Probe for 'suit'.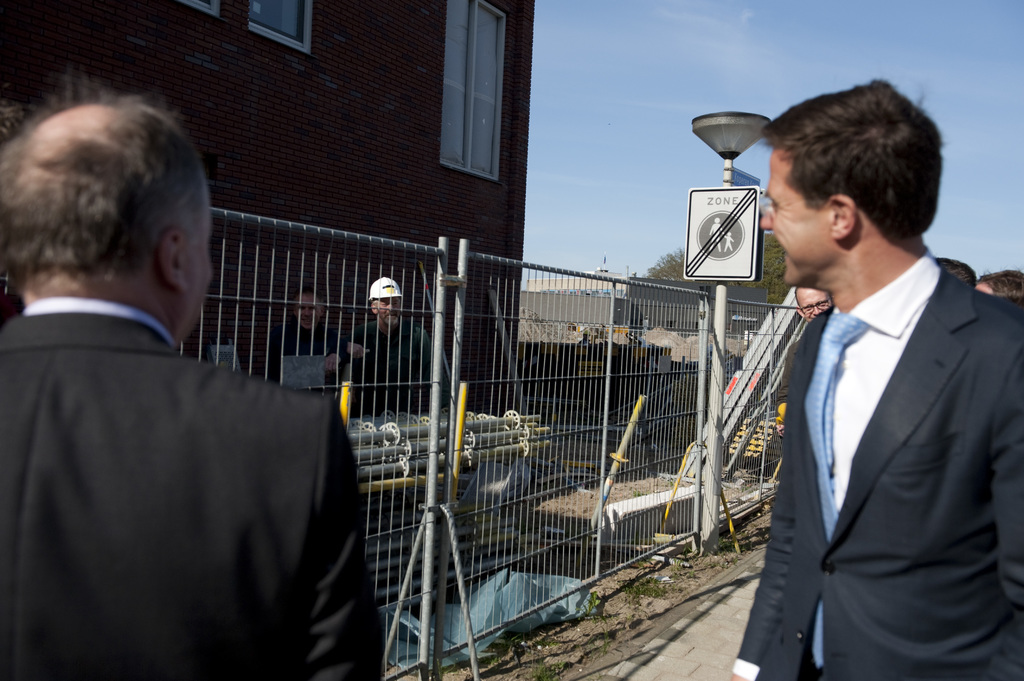
Probe result: box=[25, 307, 385, 665].
